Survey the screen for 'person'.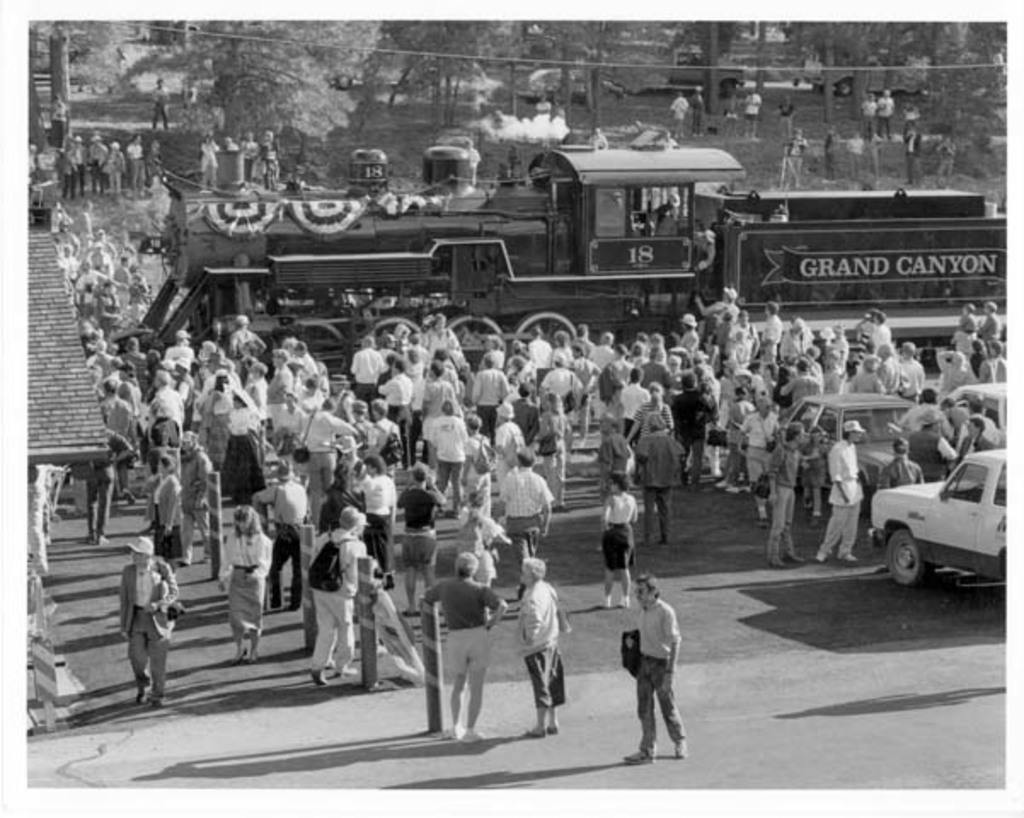
Survey found: 603 469 630 602.
